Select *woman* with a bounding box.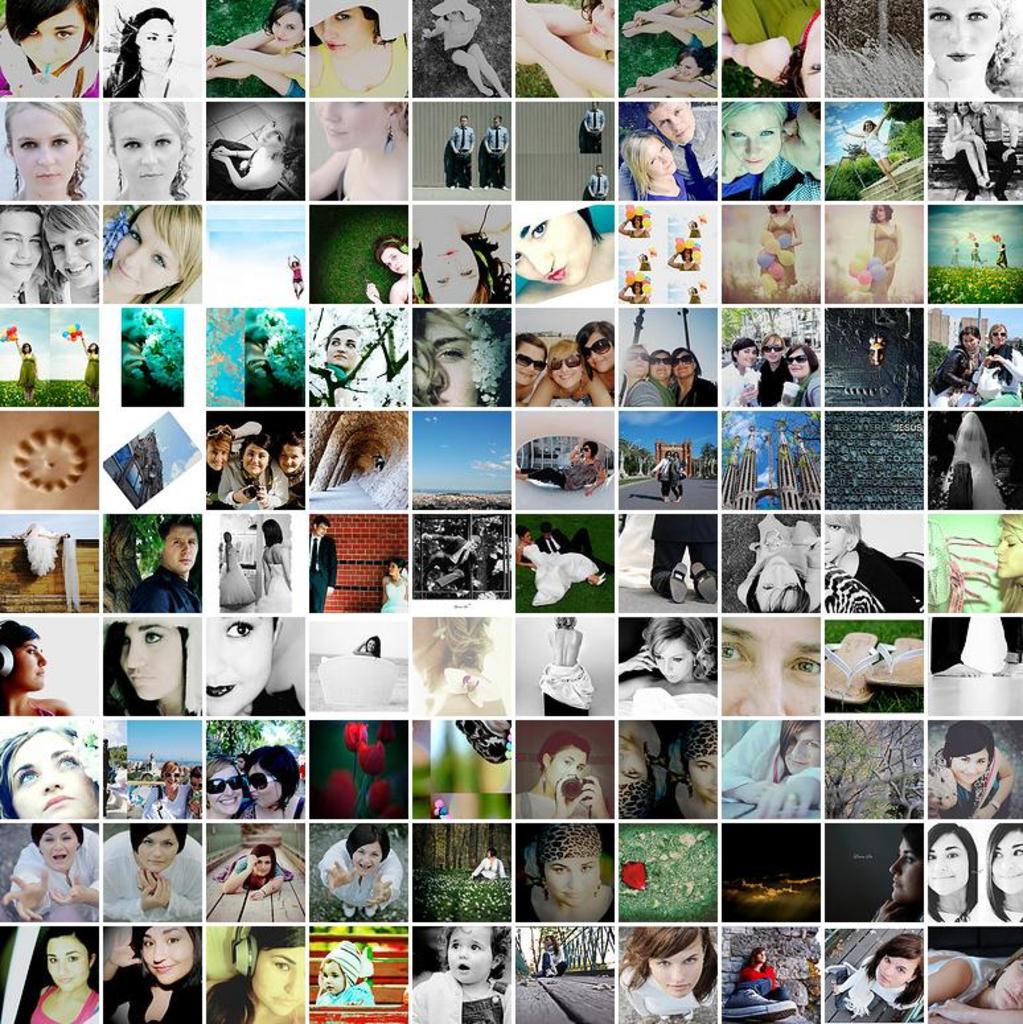
box(538, 938, 568, 978).
